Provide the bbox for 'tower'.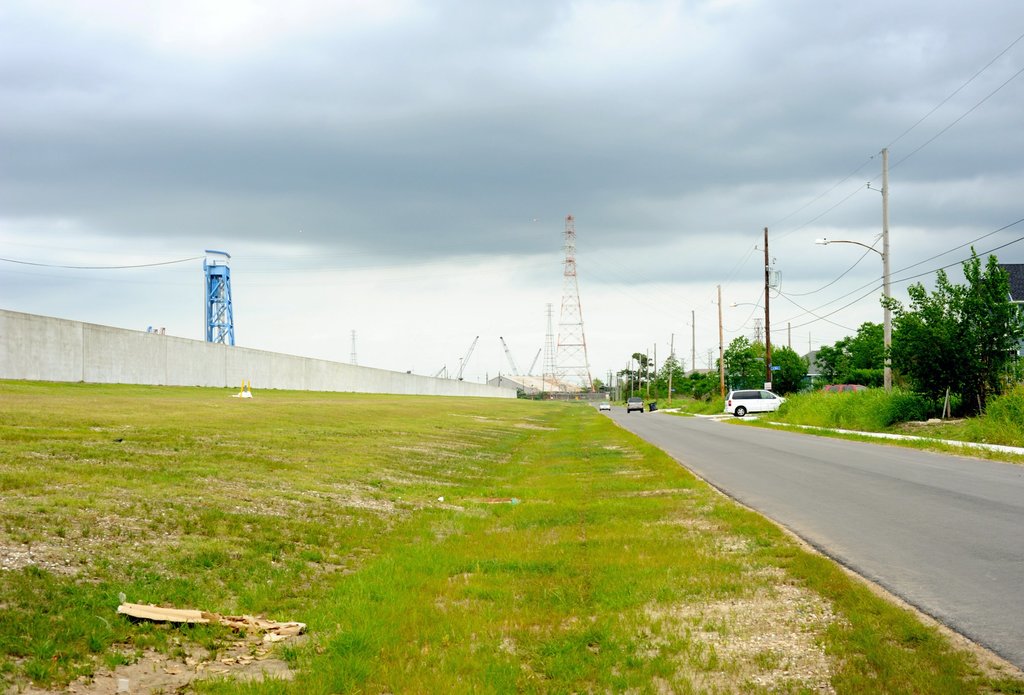
[540,308,559,384].
